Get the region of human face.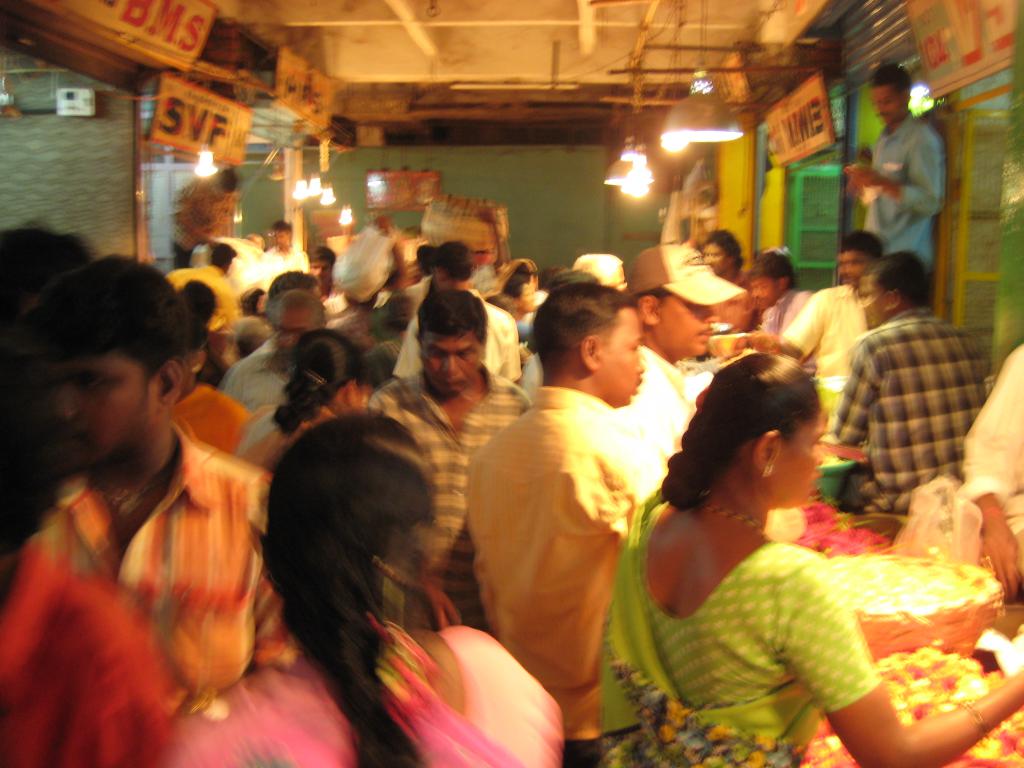
box=[598, 305, 647, 407].
